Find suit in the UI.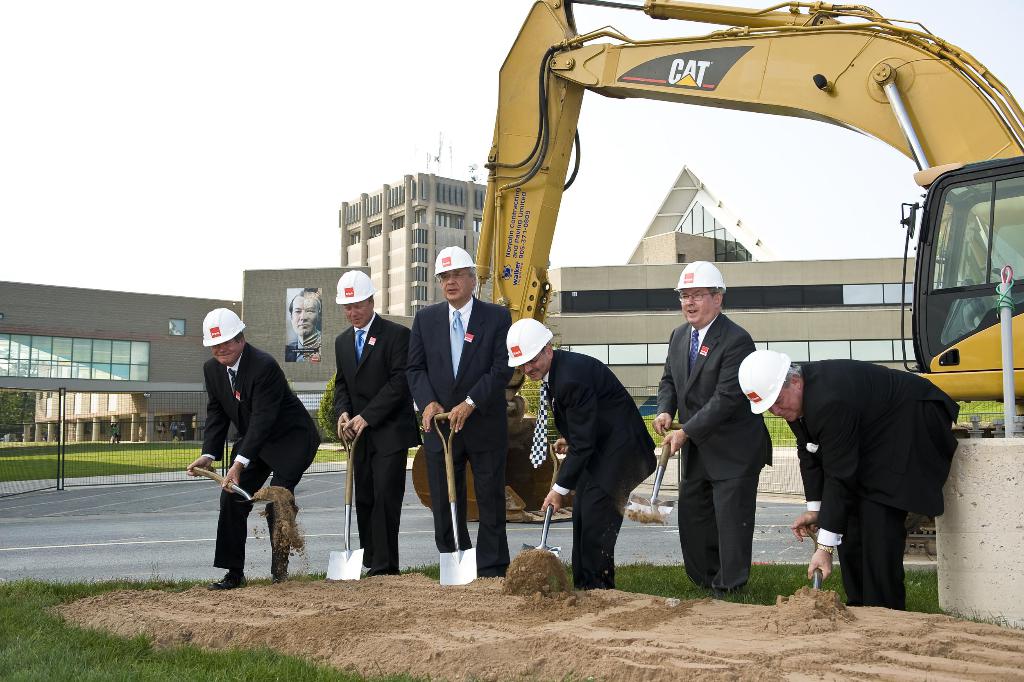
UI element at bbox=[404, 294, 515, 576].
